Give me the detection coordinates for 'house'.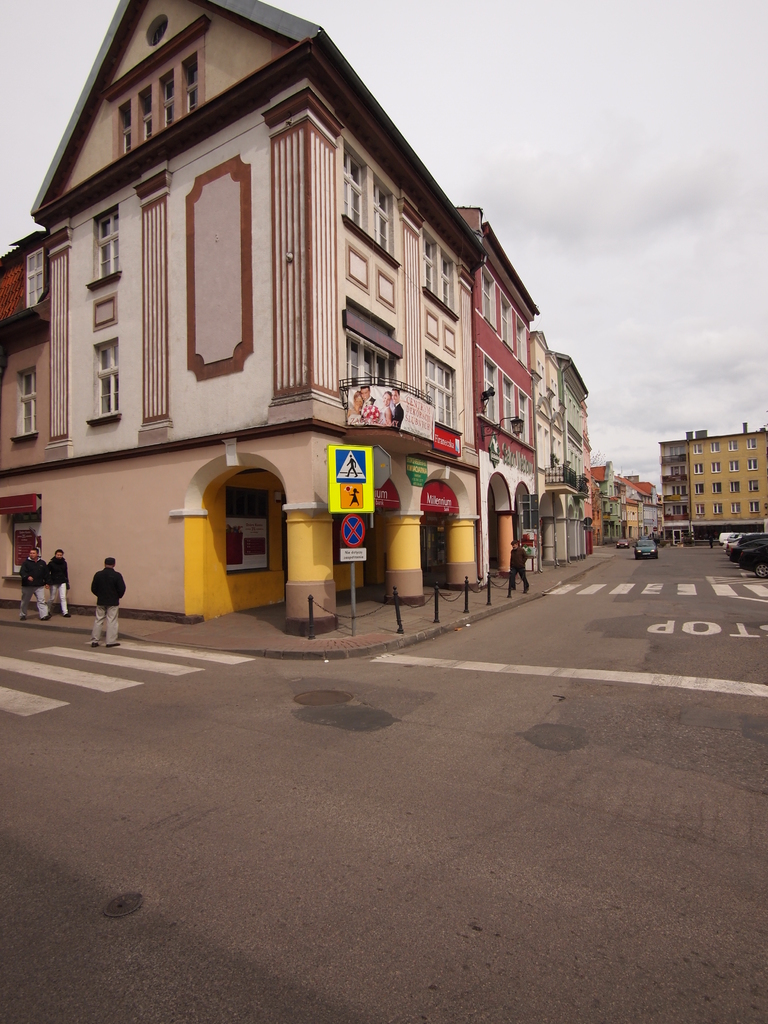
{"left": 539, "top": 351, "right": 596, "bottom": 561}.
